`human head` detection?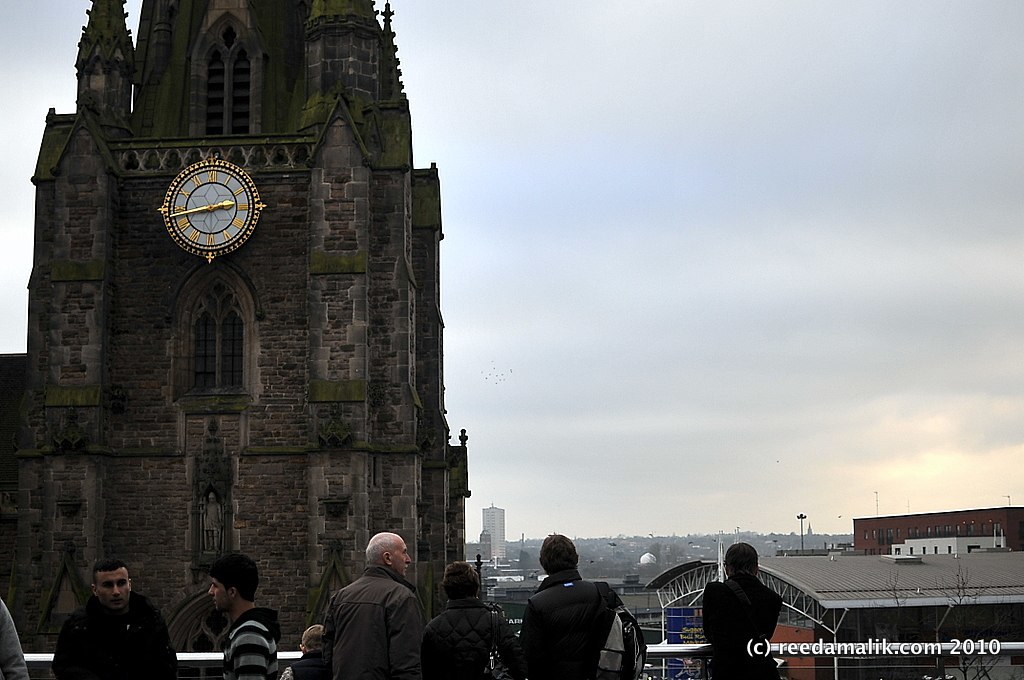
<bbox>365, 530, 414, 579</bbox>
